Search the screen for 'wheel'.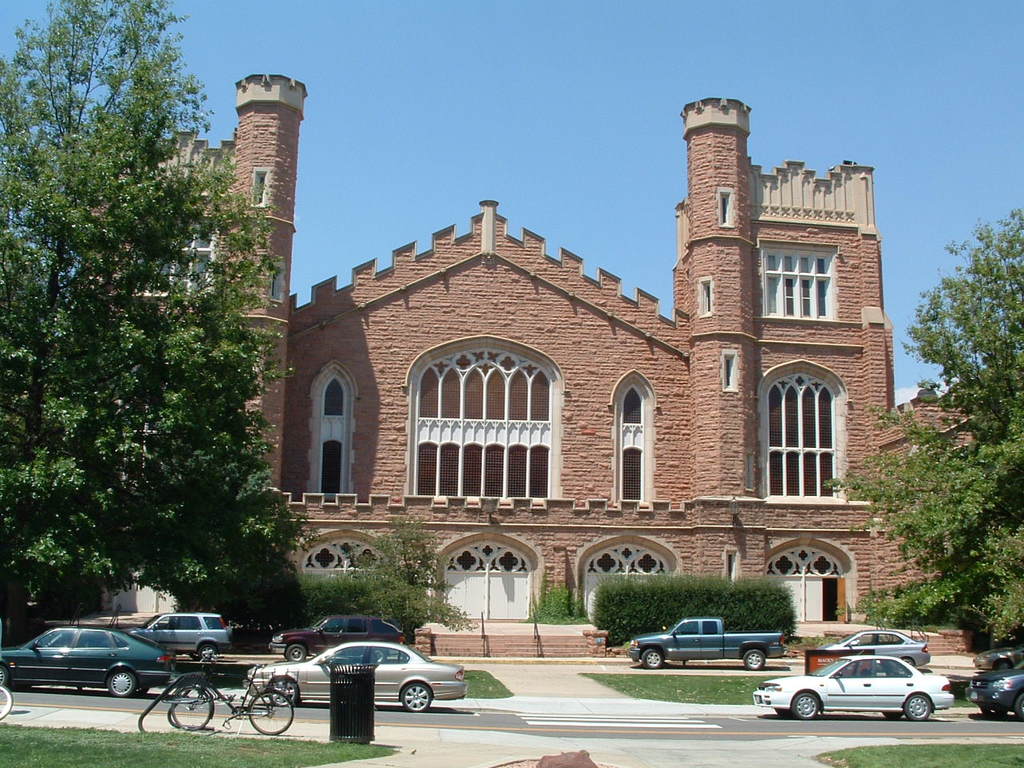
Found at [left=794, top=694, right=826, bottom=720].
